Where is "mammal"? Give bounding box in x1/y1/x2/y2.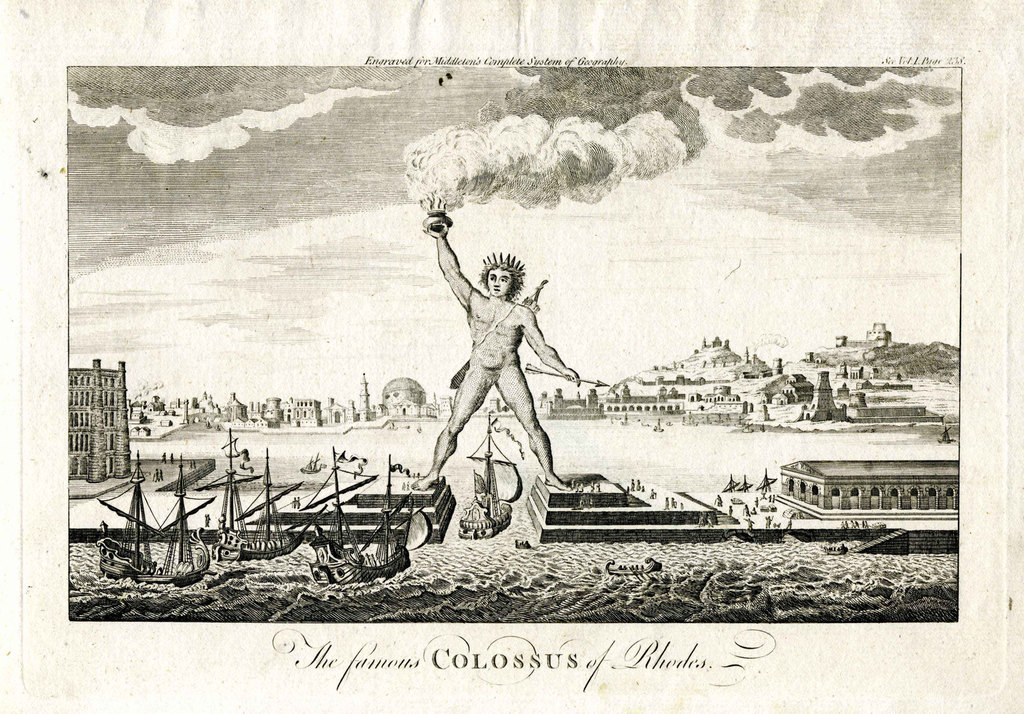
408/481/413/491.
